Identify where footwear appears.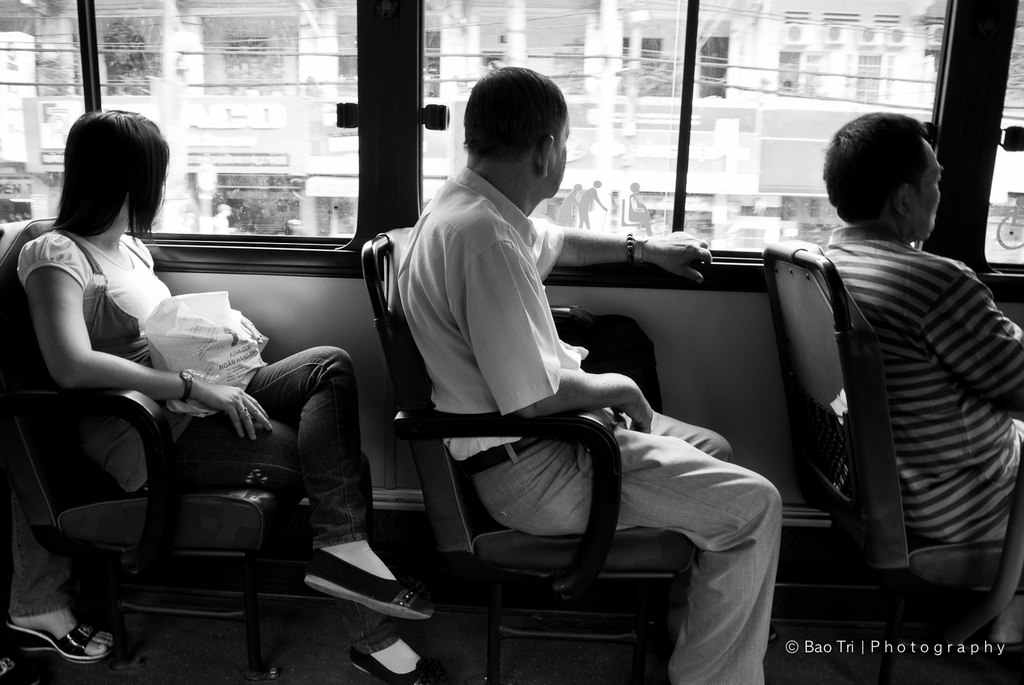
Appears at Rect(300, 525, 429, 615).
